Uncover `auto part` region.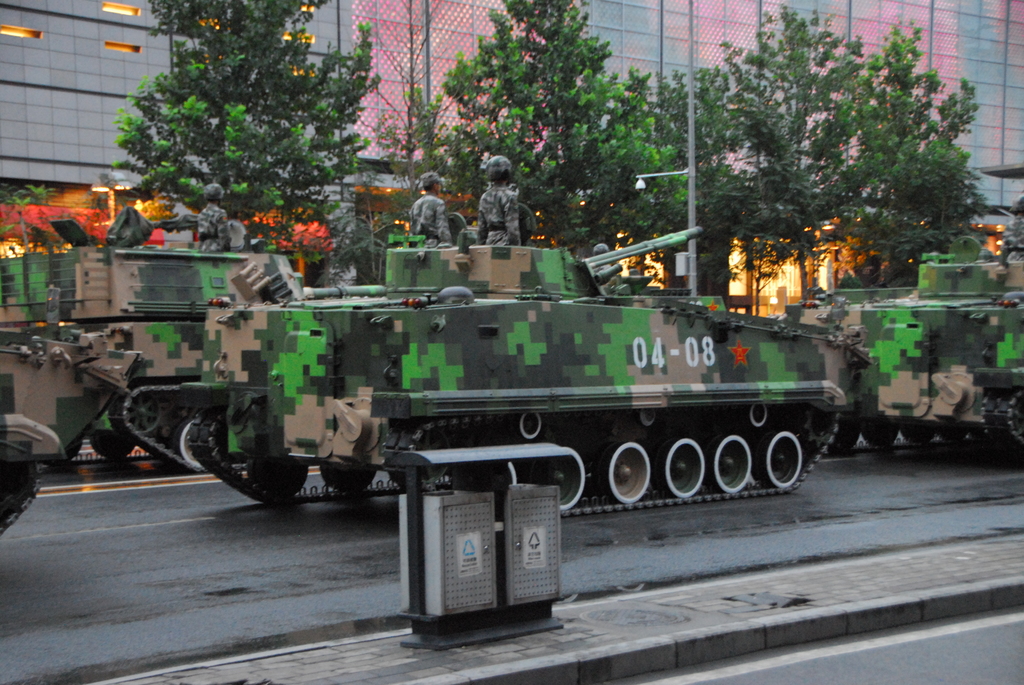
Uncovered: 597/439/655/507.
